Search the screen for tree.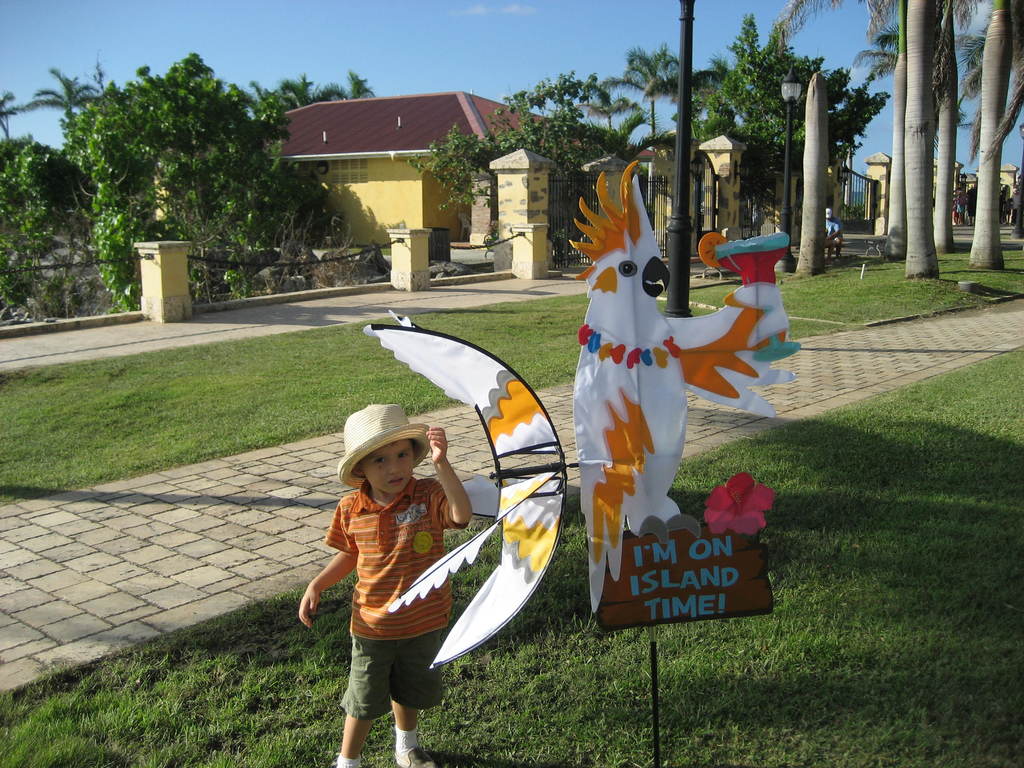
Found at 891:15:959:252.
